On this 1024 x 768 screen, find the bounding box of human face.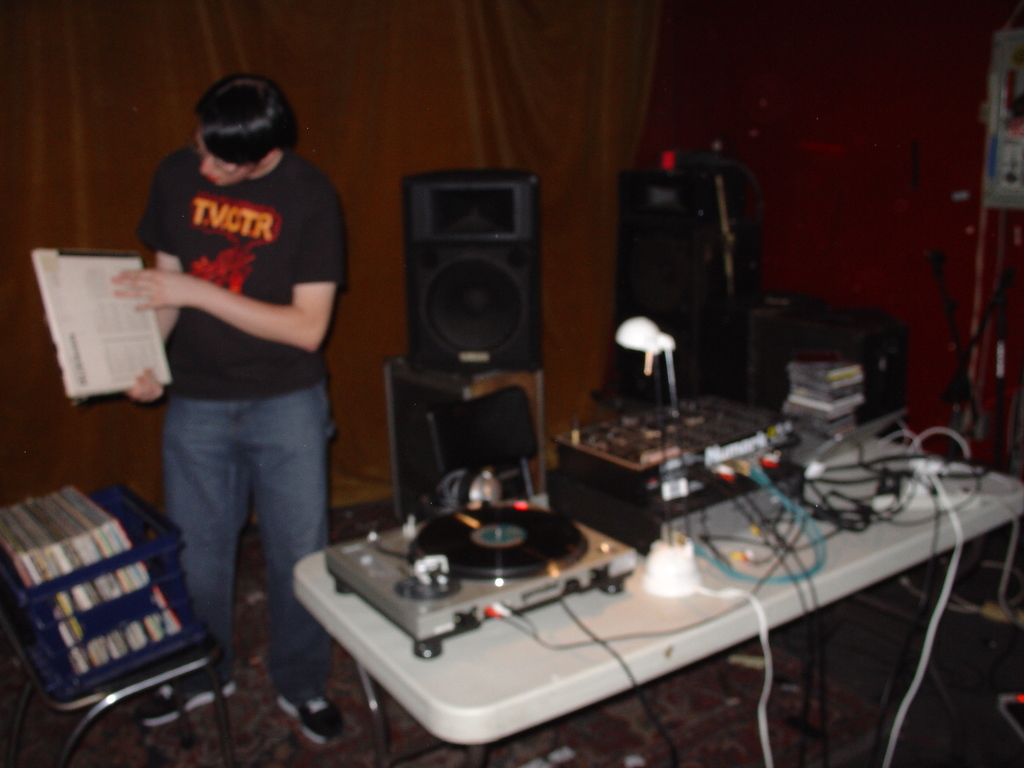
Bounding box: crop(196, 130, 253, 186).
